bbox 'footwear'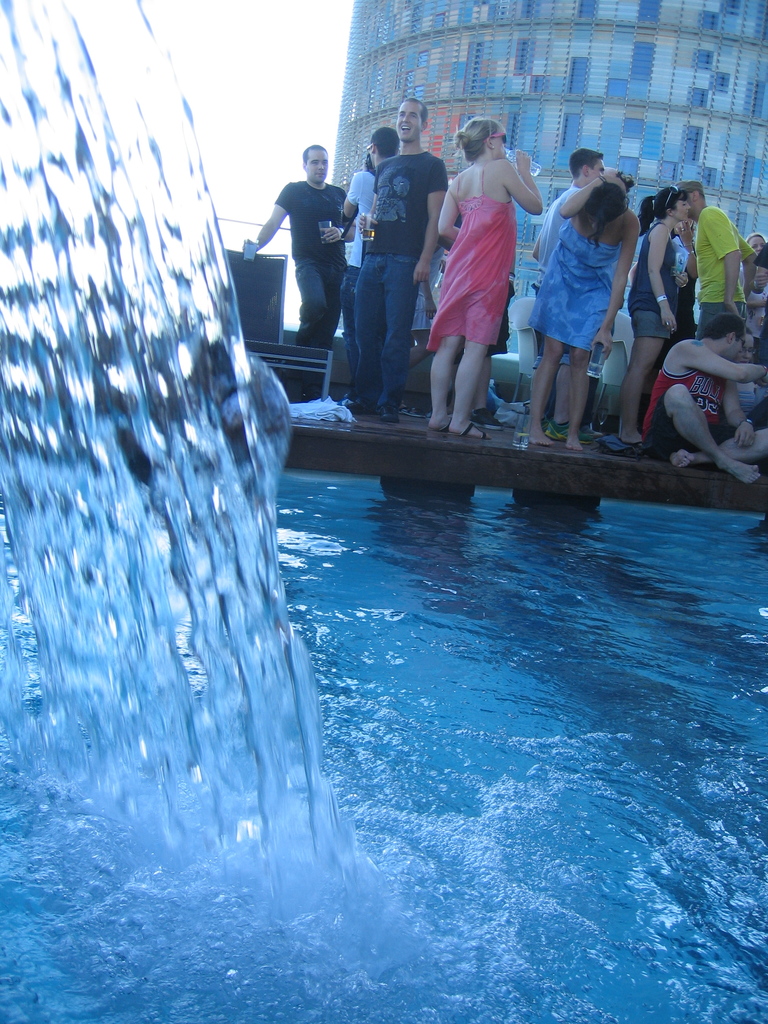
rect(470, 406, 505, 429)
